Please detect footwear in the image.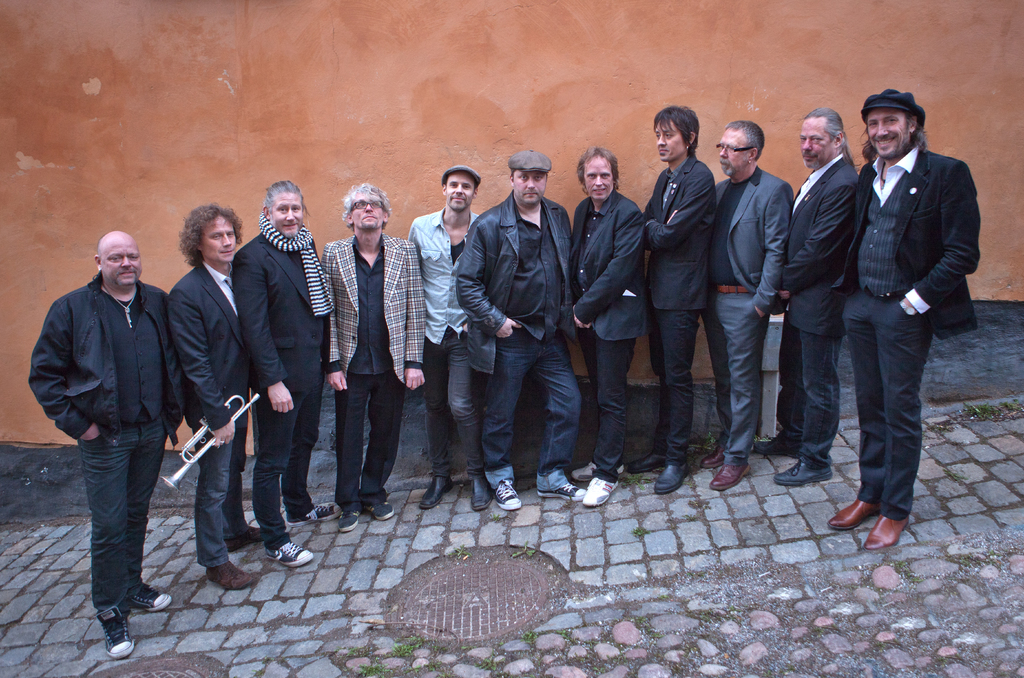
BBox(271, 540, 313, 569).
